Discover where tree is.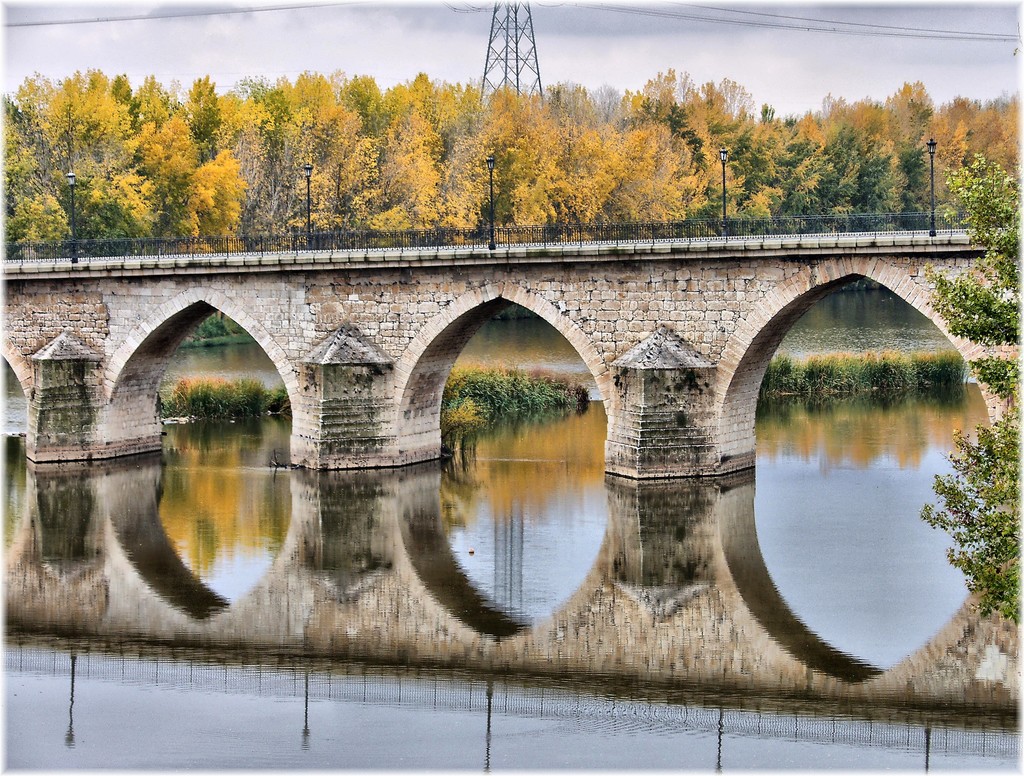
Discovered at bbox=[427, 373, 589, 435].
